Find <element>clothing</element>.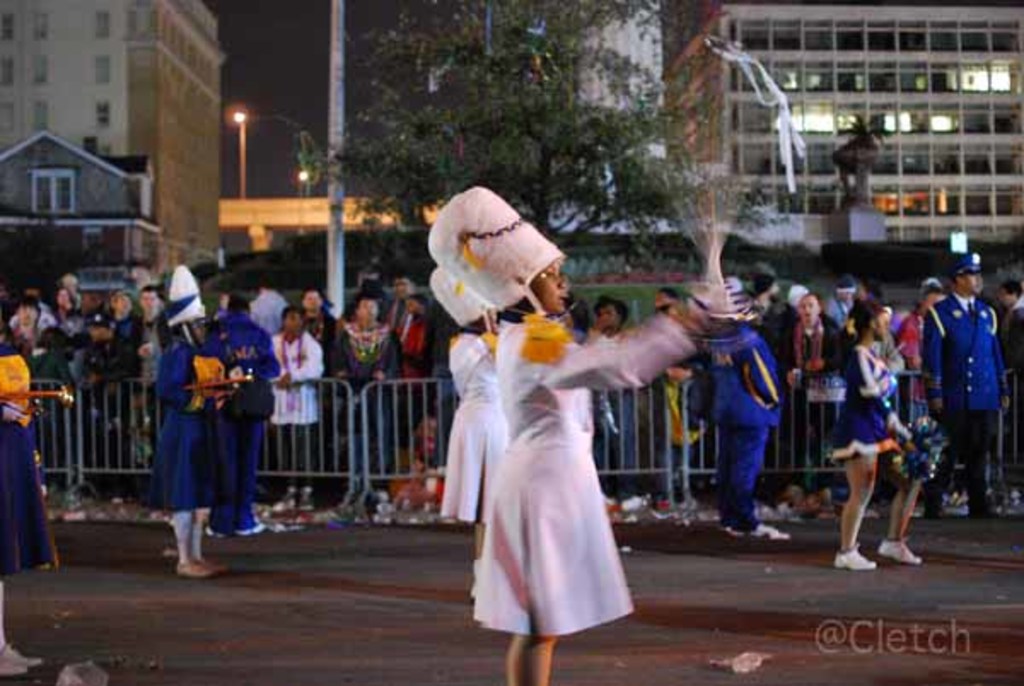
<region>266, 333, 314, 493</region>.
